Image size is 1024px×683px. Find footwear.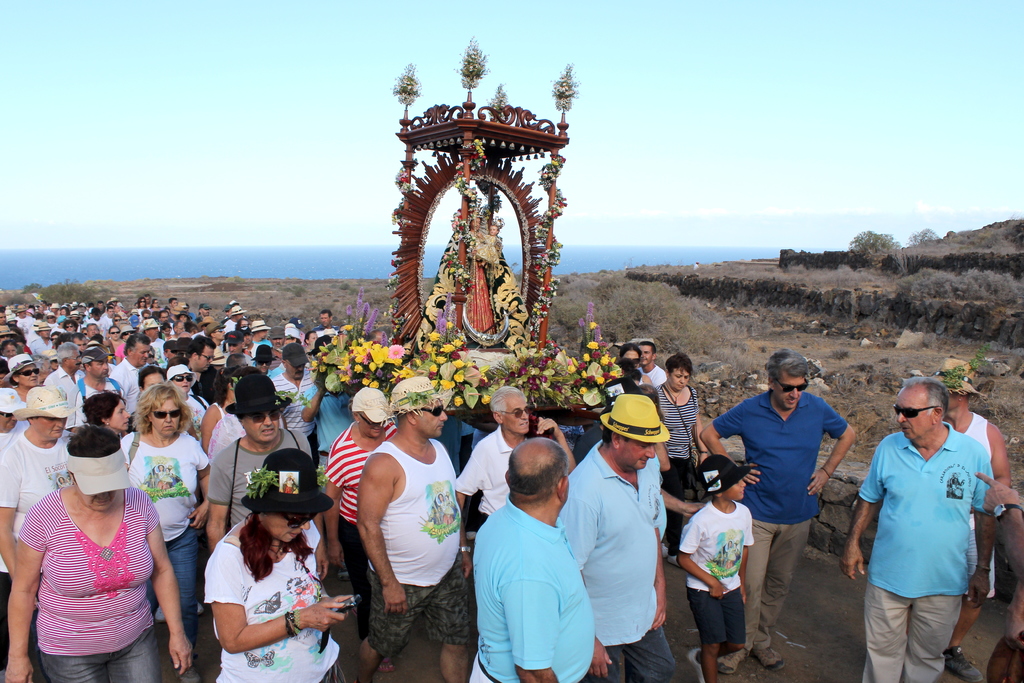
x1=176, y1=662, x2=207, y2=682.
